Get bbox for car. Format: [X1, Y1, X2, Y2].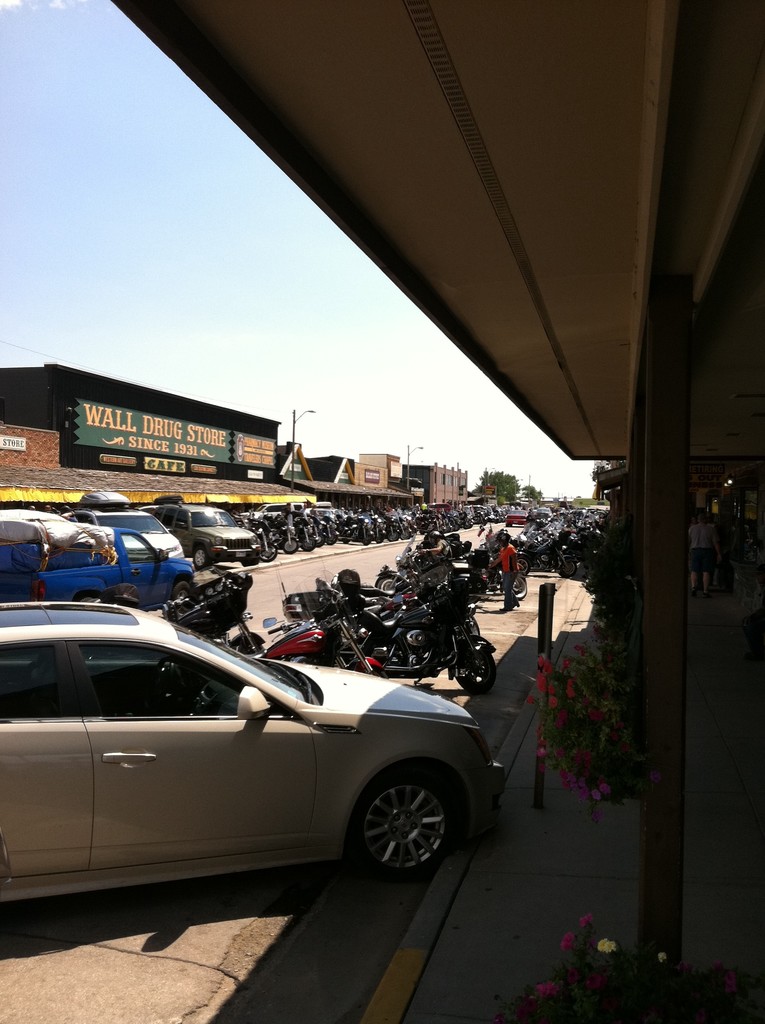
[152, 498, 261, 575].
